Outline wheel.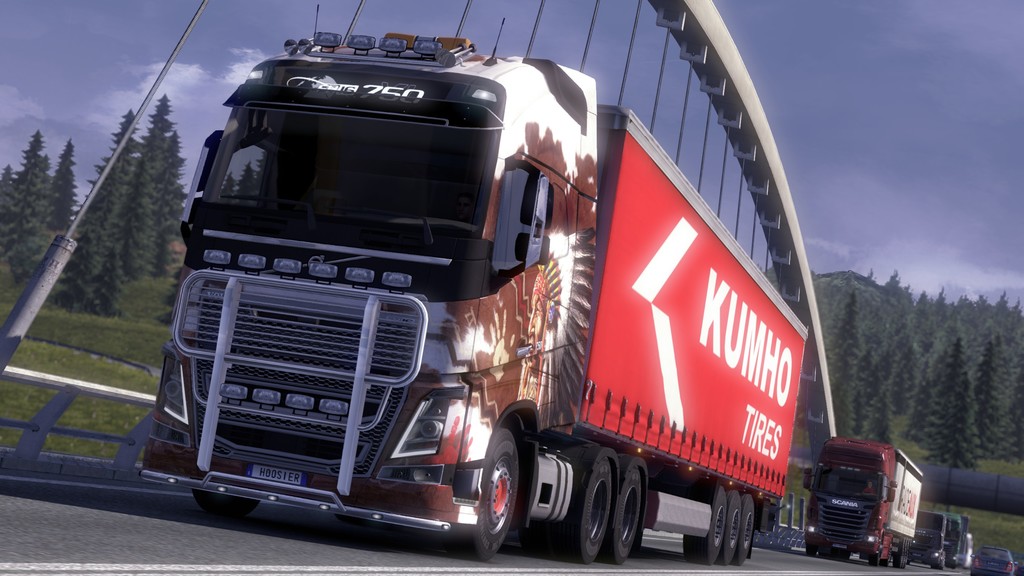
Outline: locate(732, 494, 753, 565).
